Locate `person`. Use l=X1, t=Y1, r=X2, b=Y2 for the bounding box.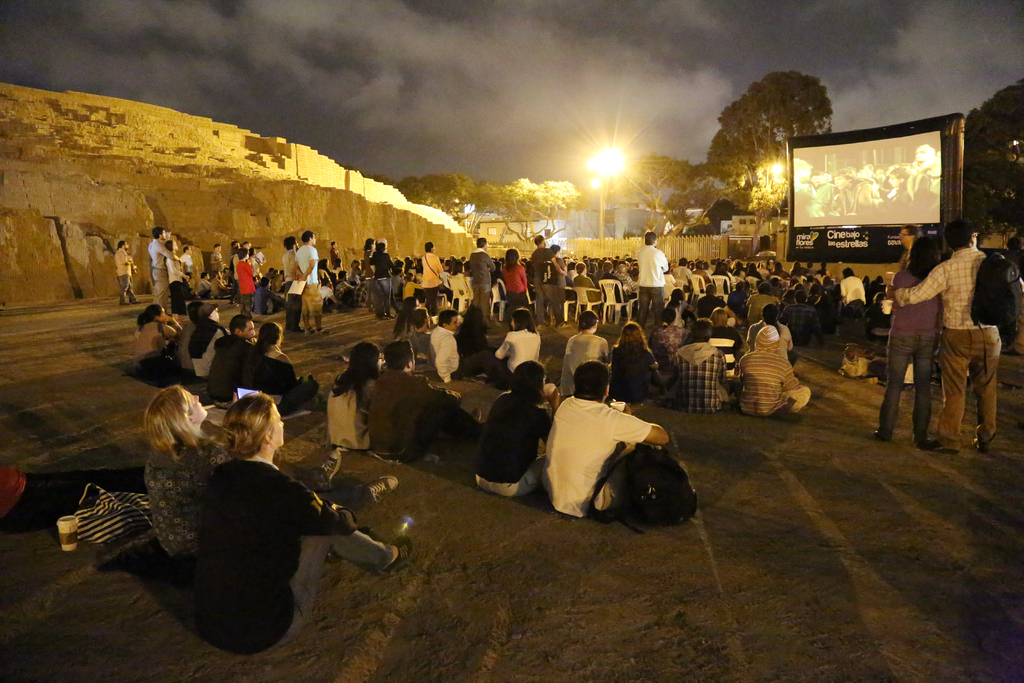
l=252, t=273, r=263, b=286.
